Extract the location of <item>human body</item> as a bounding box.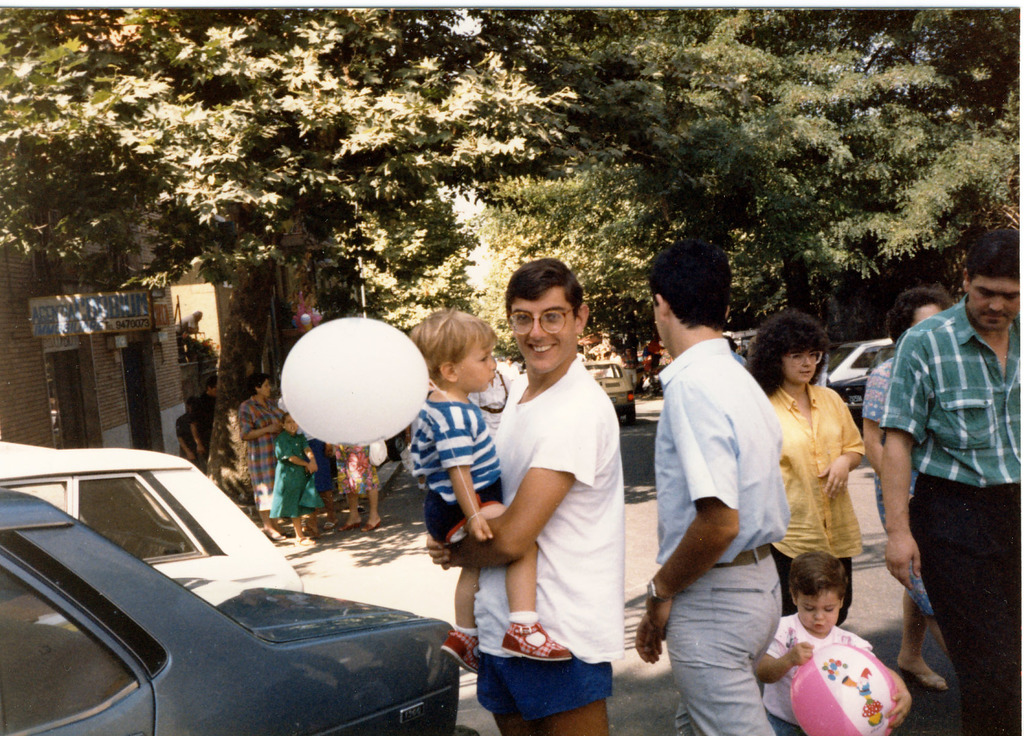
crop(280, 388, 337, 530).
